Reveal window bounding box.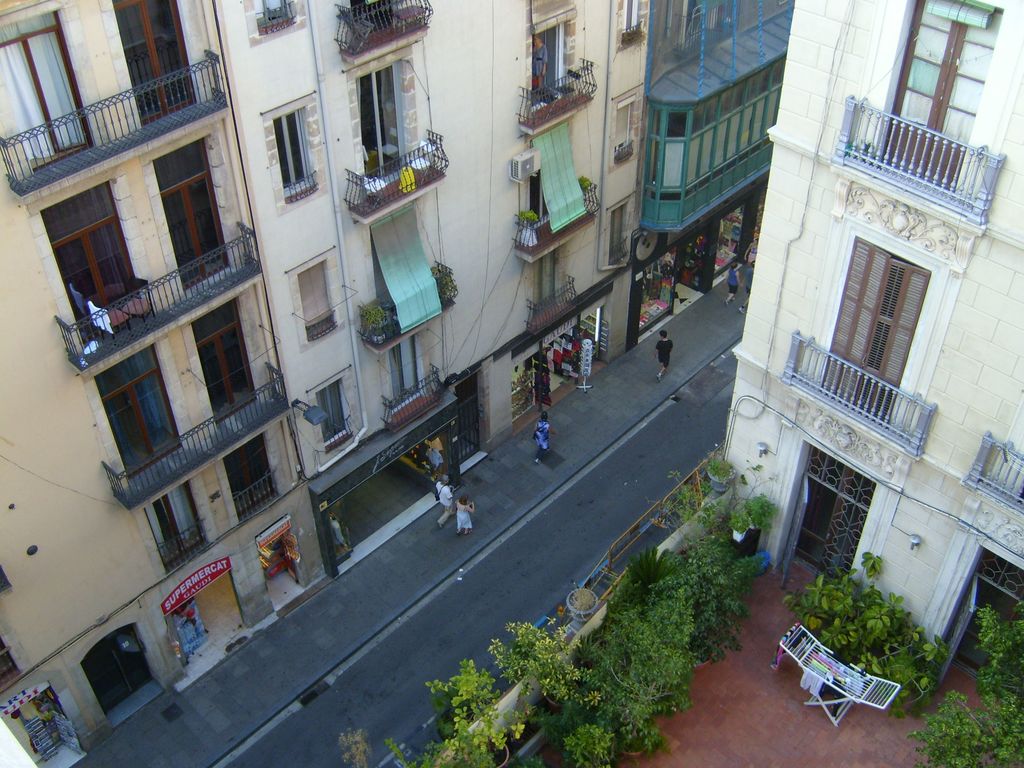
Revealed: pyautogui.locateOnScreen(149, 481, 215, 574).
